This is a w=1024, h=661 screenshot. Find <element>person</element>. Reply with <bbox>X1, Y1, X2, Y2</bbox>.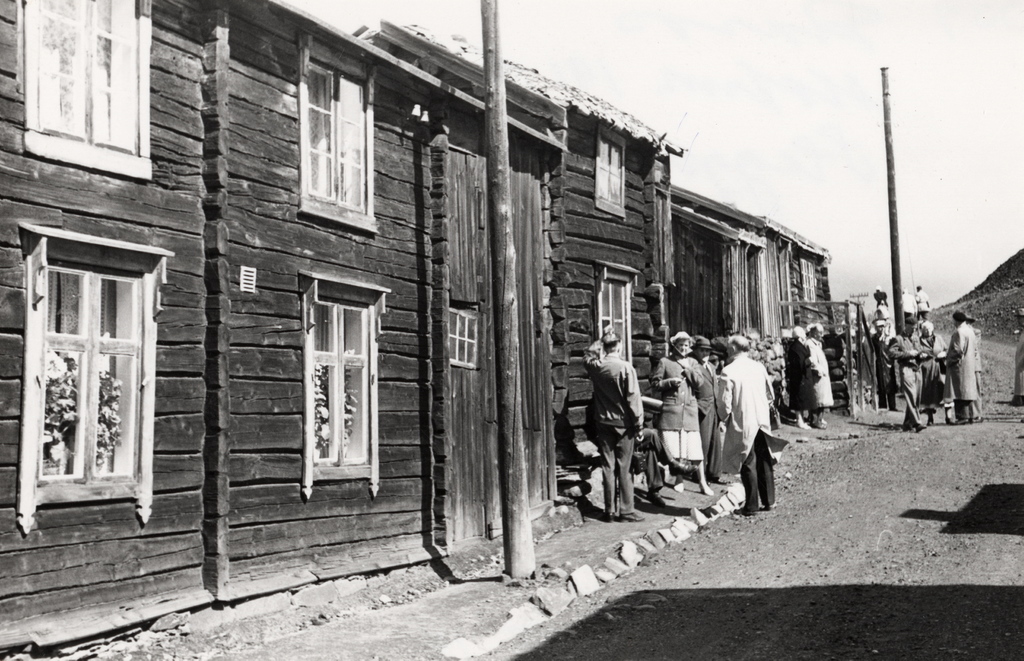
<bbox>582, 322, 647, 519</bbox>.
